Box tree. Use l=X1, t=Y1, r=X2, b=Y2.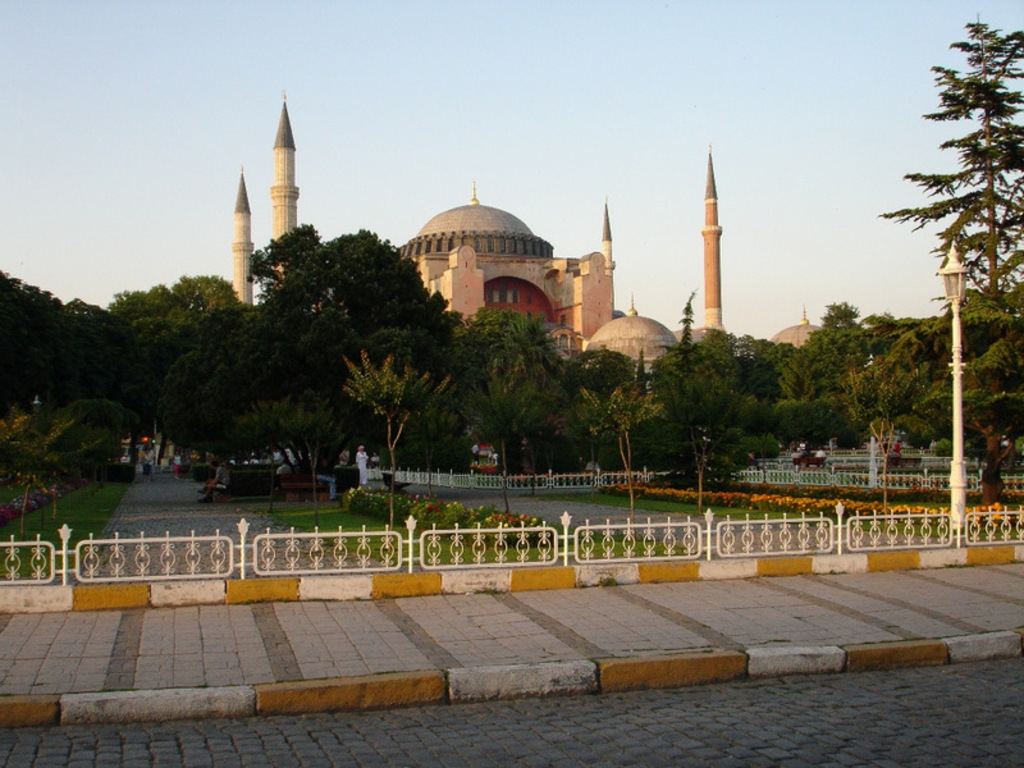
l=801, t=303, r=900, b=452.
